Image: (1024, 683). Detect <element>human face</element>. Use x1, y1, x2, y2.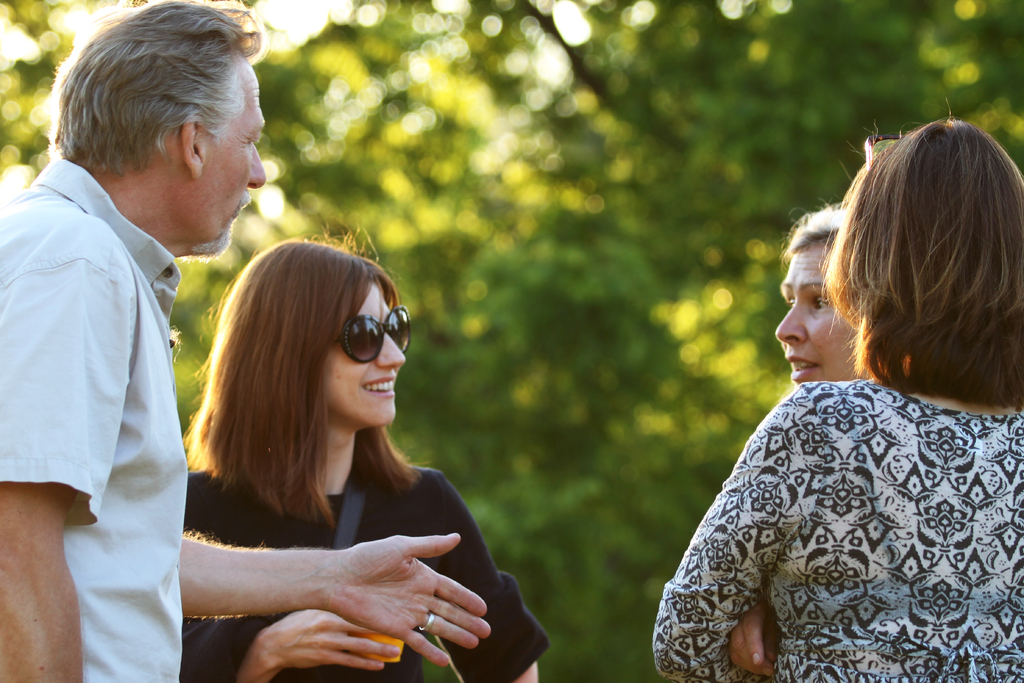
202, 74, 263, 252.
